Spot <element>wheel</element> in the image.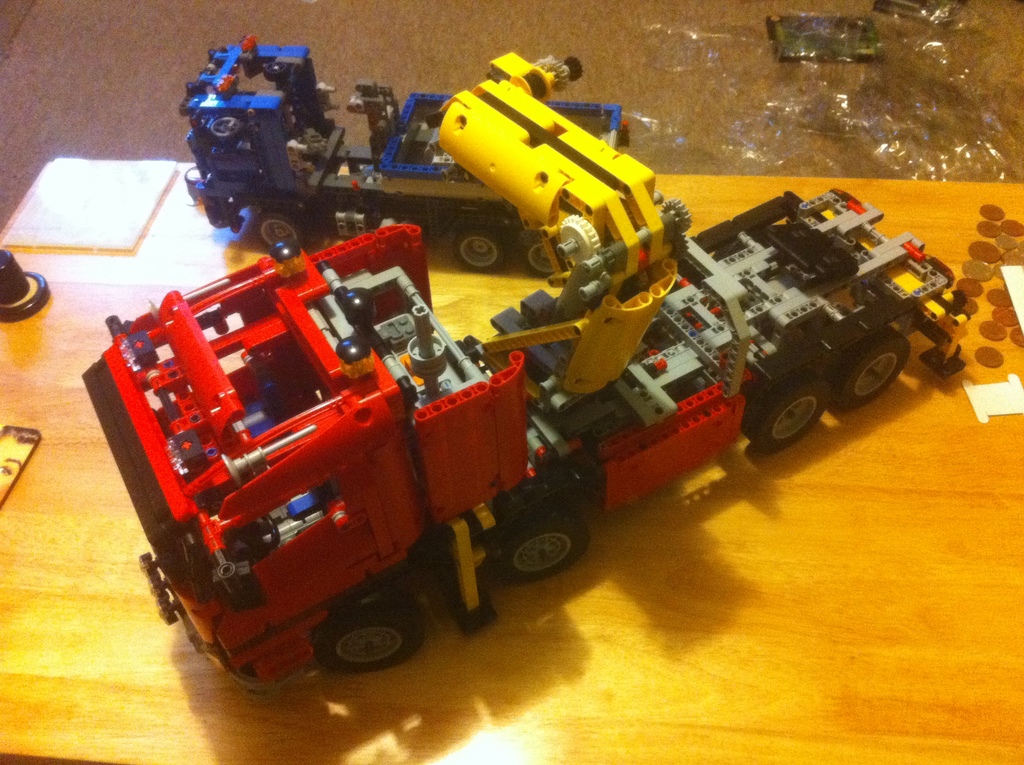
<element>wheel</element> found at bbox=(211, 116, 245, 140).
